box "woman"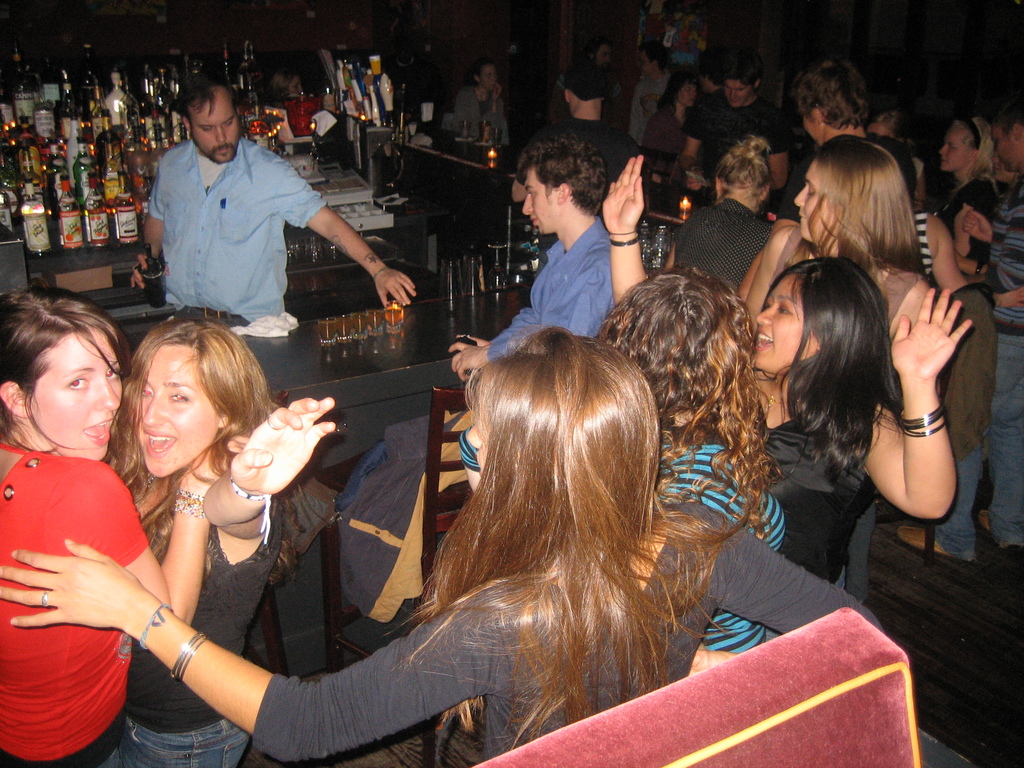
Rect(0, 319, 891, 767)
